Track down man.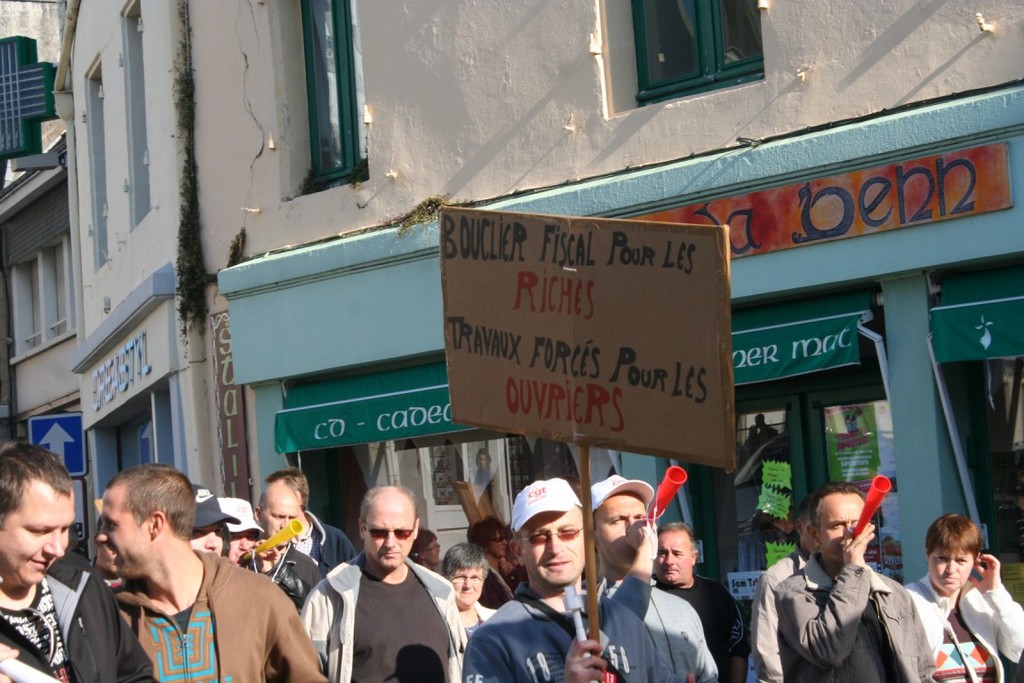
Tracked to 68,489,345,682.
